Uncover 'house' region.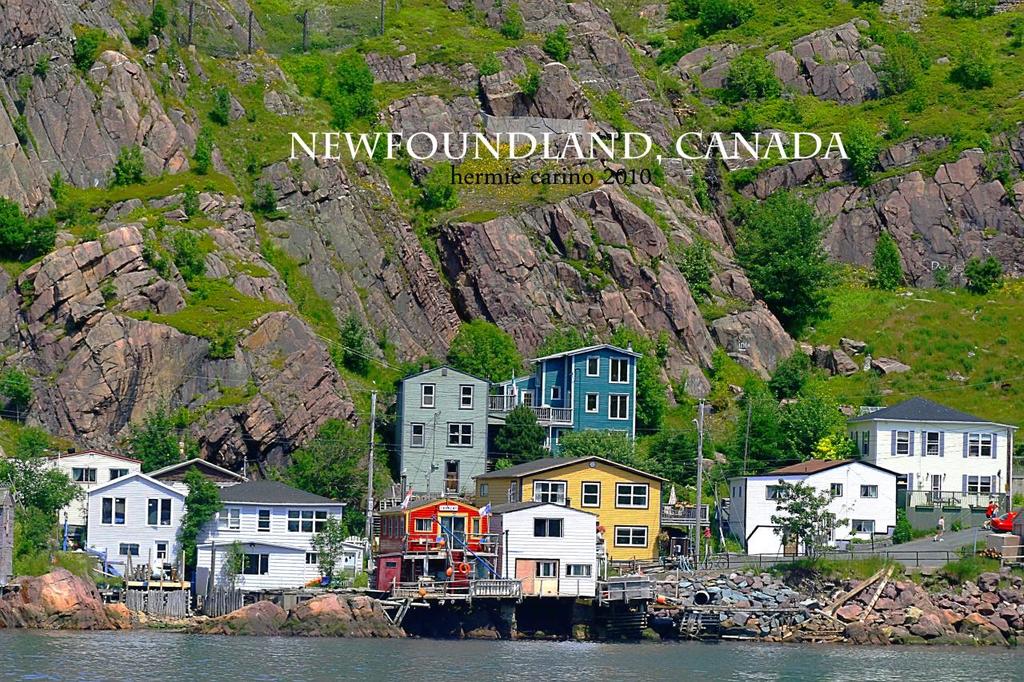
Uncovered: (488, 338, 648, 461).
